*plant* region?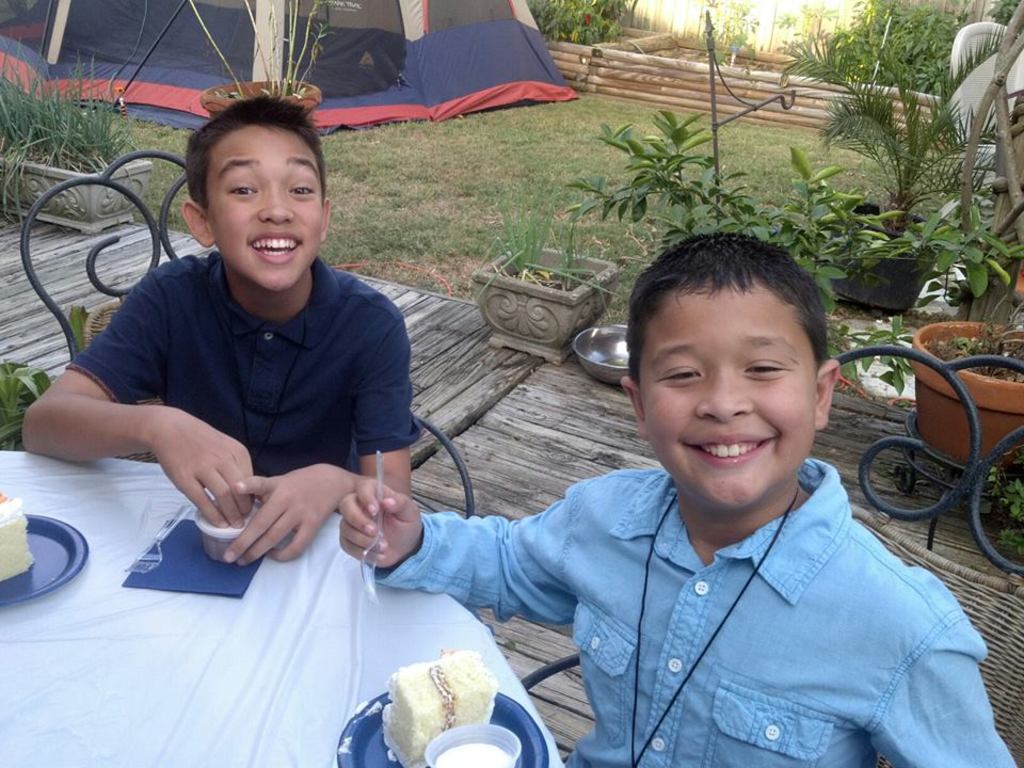
Rect(0, 300, 87, 451)
